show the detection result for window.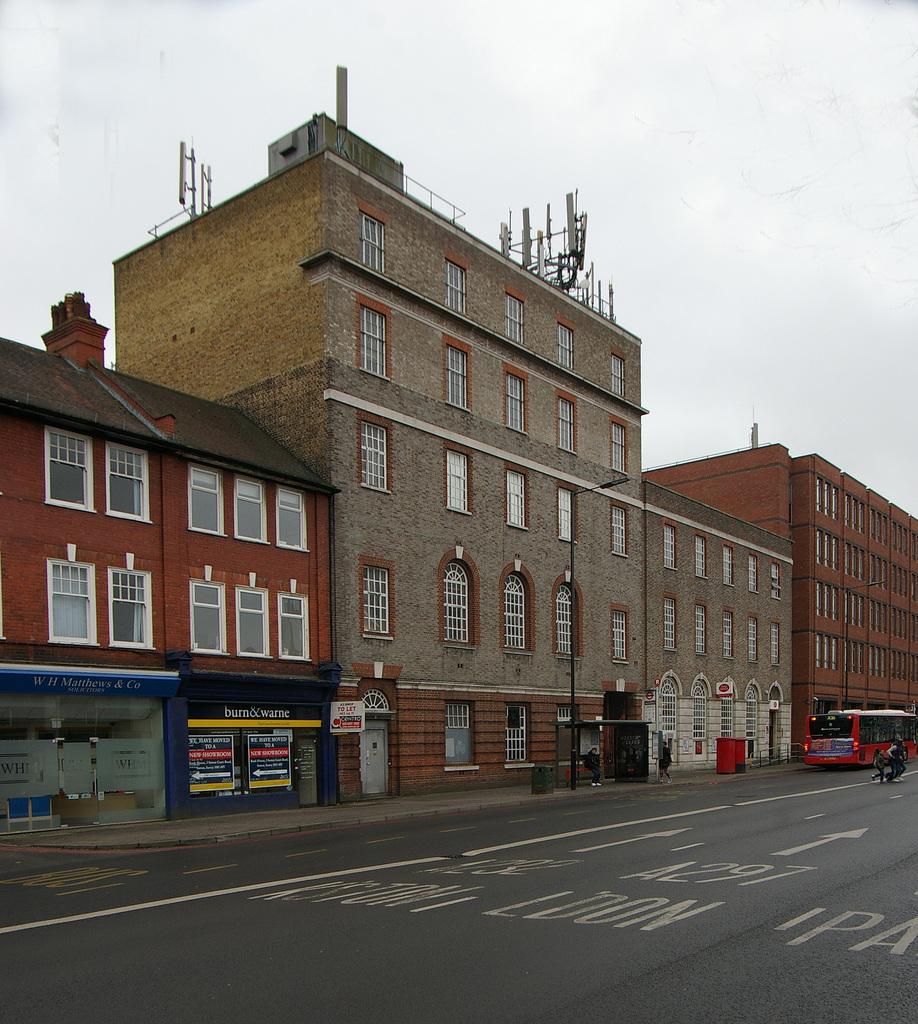
bbox(357, 412, 392, 494).
